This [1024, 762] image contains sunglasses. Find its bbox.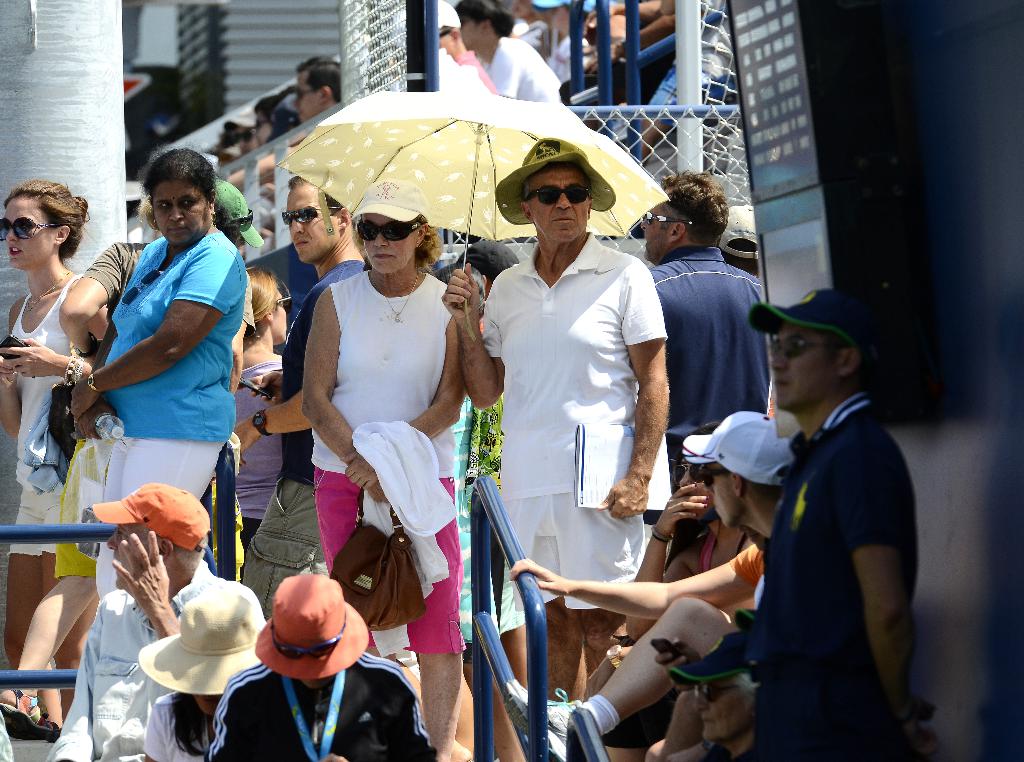
x1=527, y1=180, x2=593, y2=207.
